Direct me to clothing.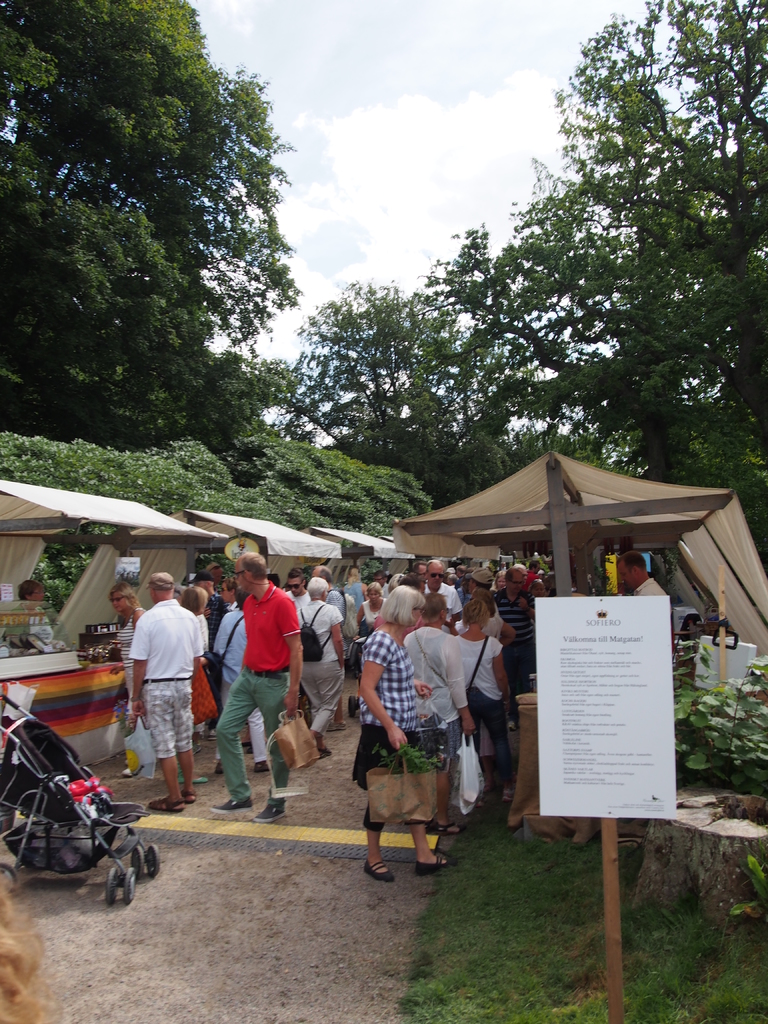
Direction: 289:588:344:745.
